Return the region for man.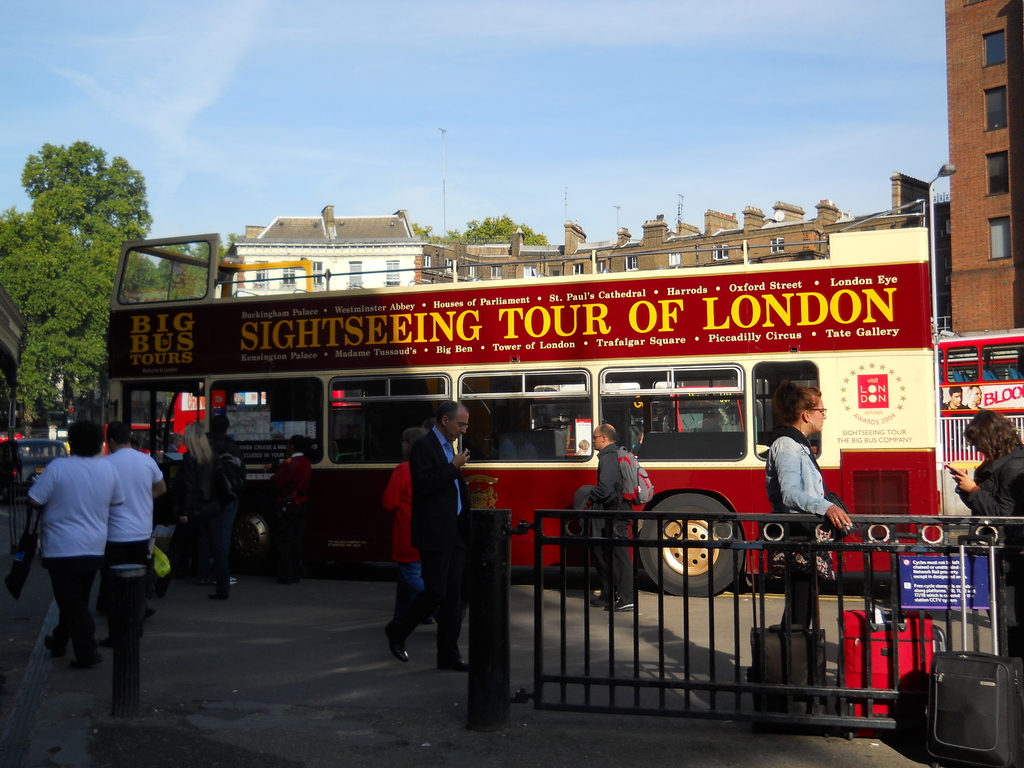
25/417/125/668.
